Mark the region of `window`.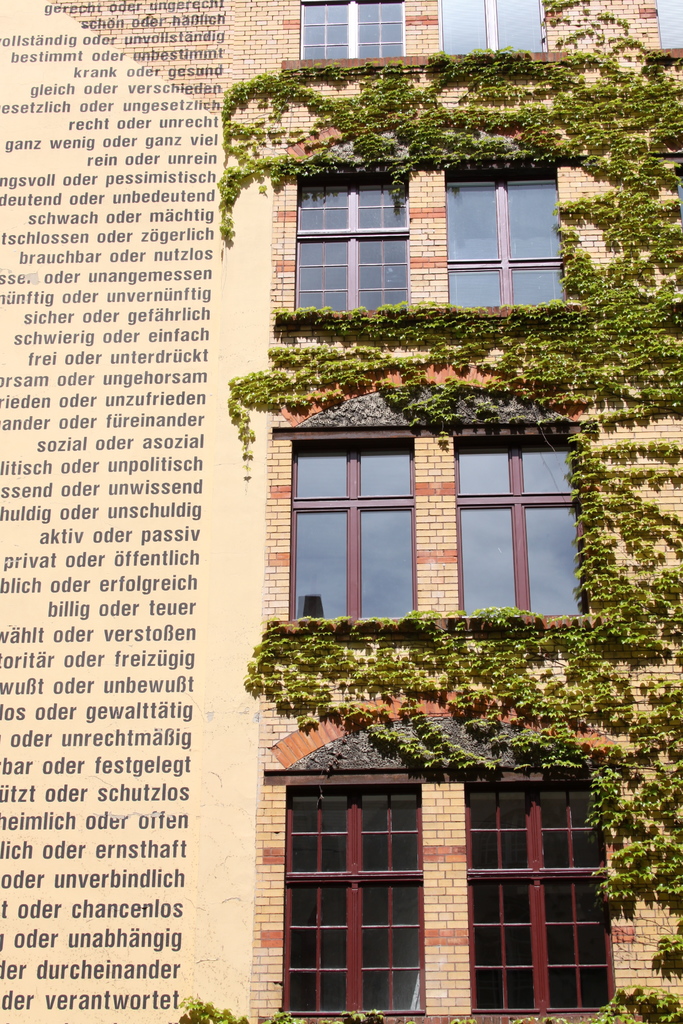
Region: x1=301 y1=1 x2=408 y2=63.
